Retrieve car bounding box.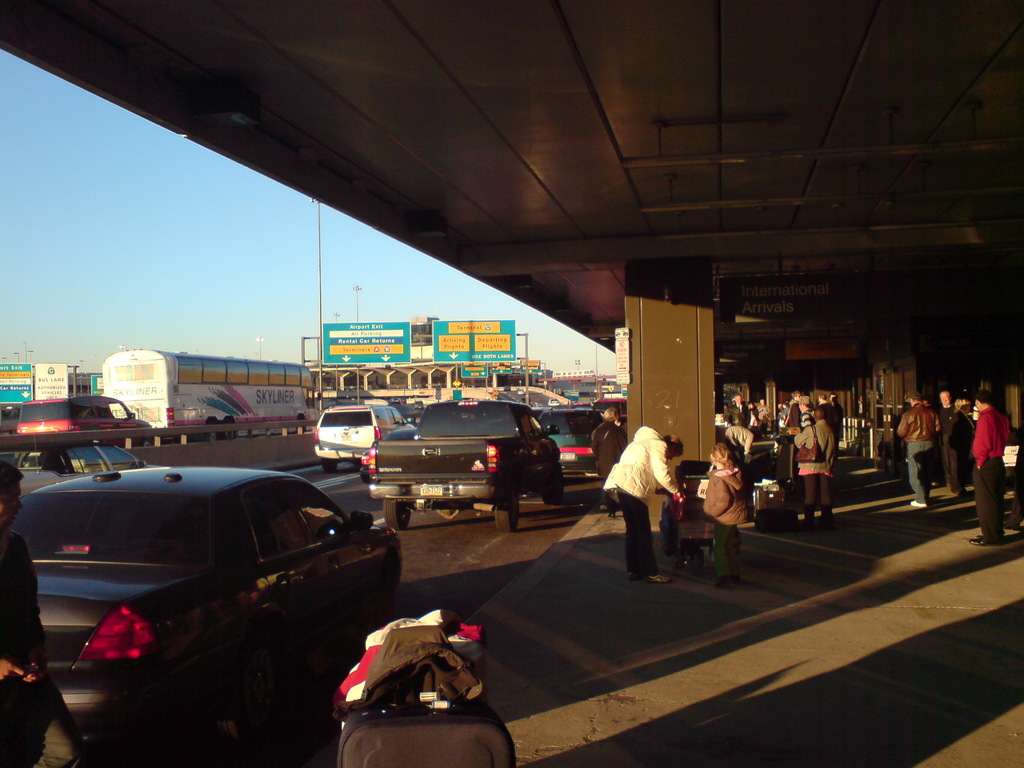
Bounding box: bbox(14, 462, 406, 760).
